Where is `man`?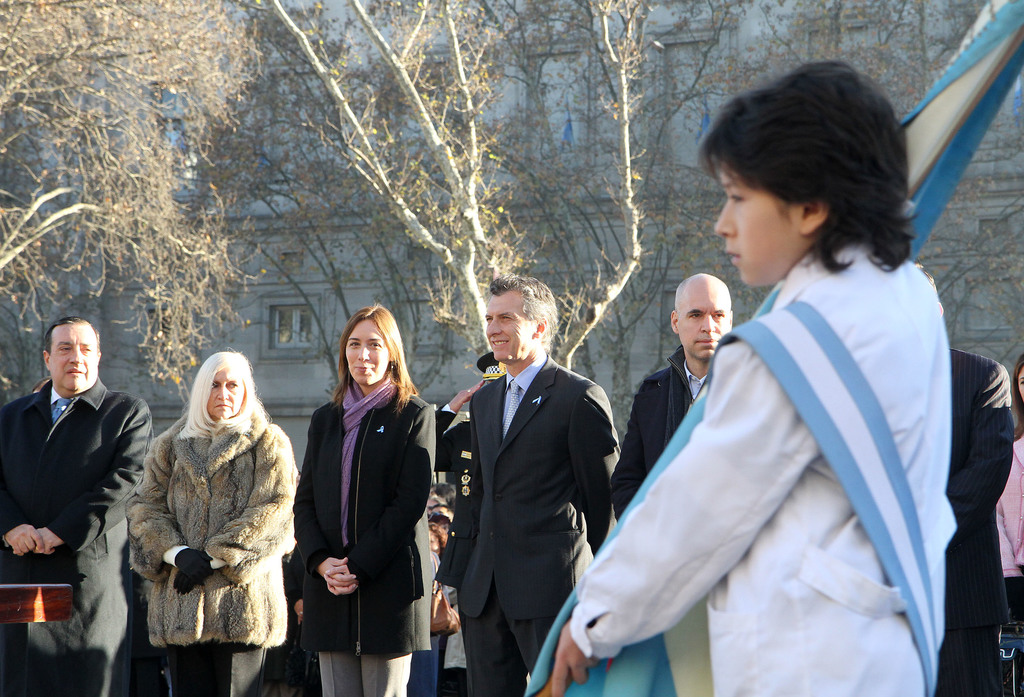
l=449, t=275, r=621, b=696.
